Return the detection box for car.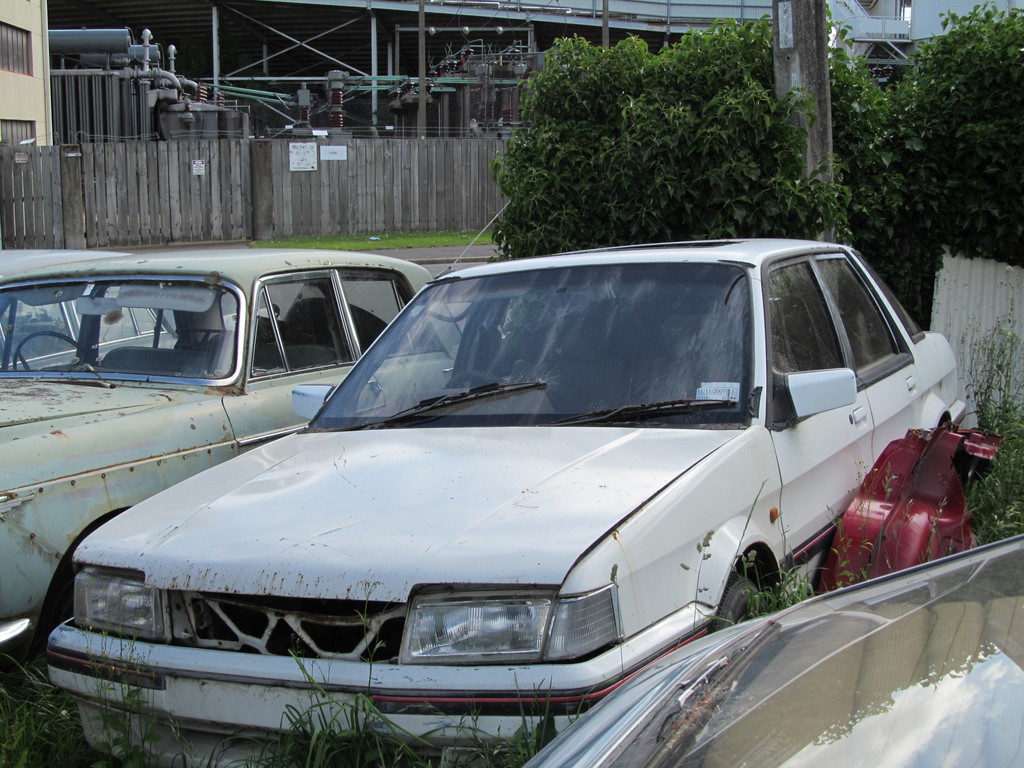
[x1=0, y1=249, x2=273, y2=371].
